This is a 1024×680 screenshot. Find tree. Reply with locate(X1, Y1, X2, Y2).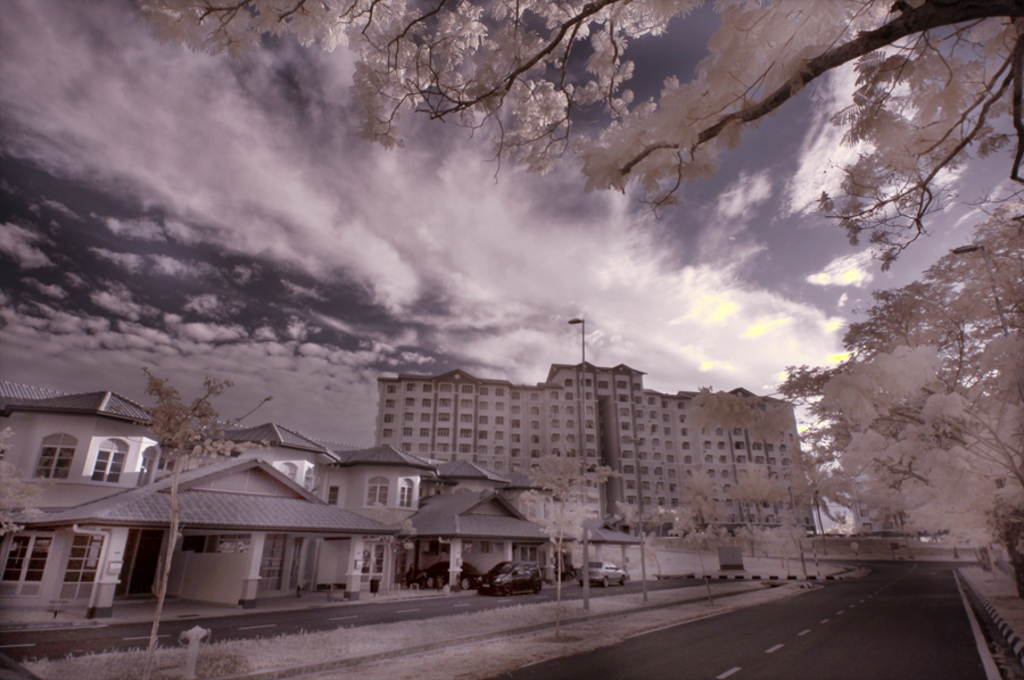
locate(779, 217, 1023, 537).
